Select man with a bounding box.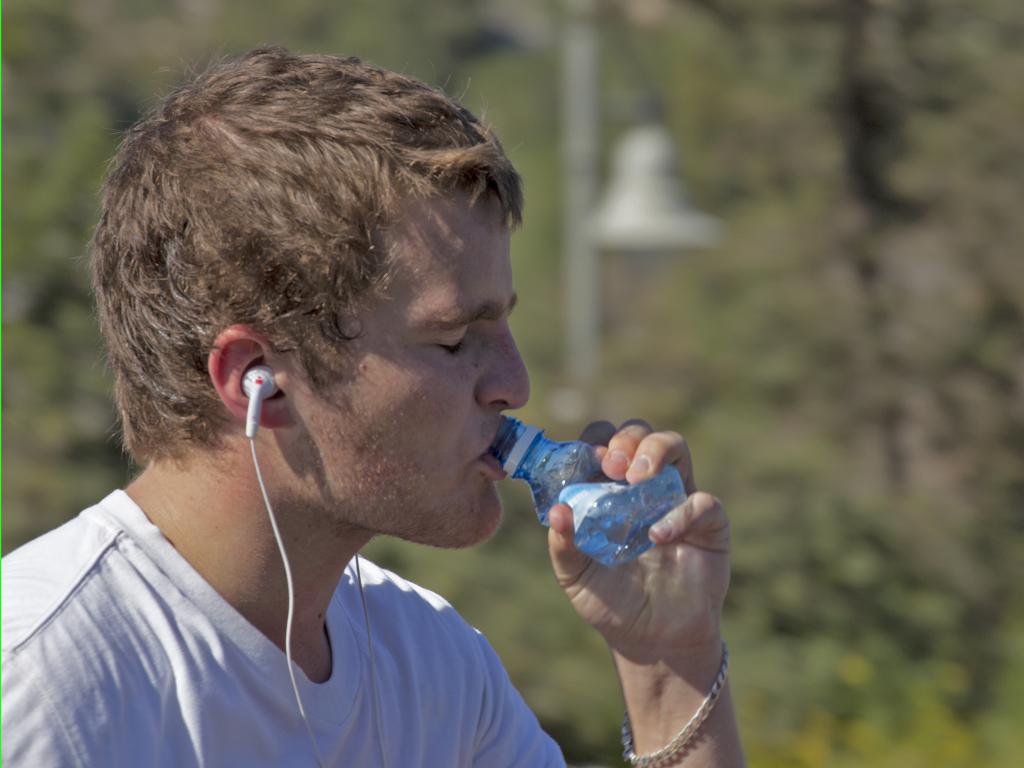
0/45/739/767.
